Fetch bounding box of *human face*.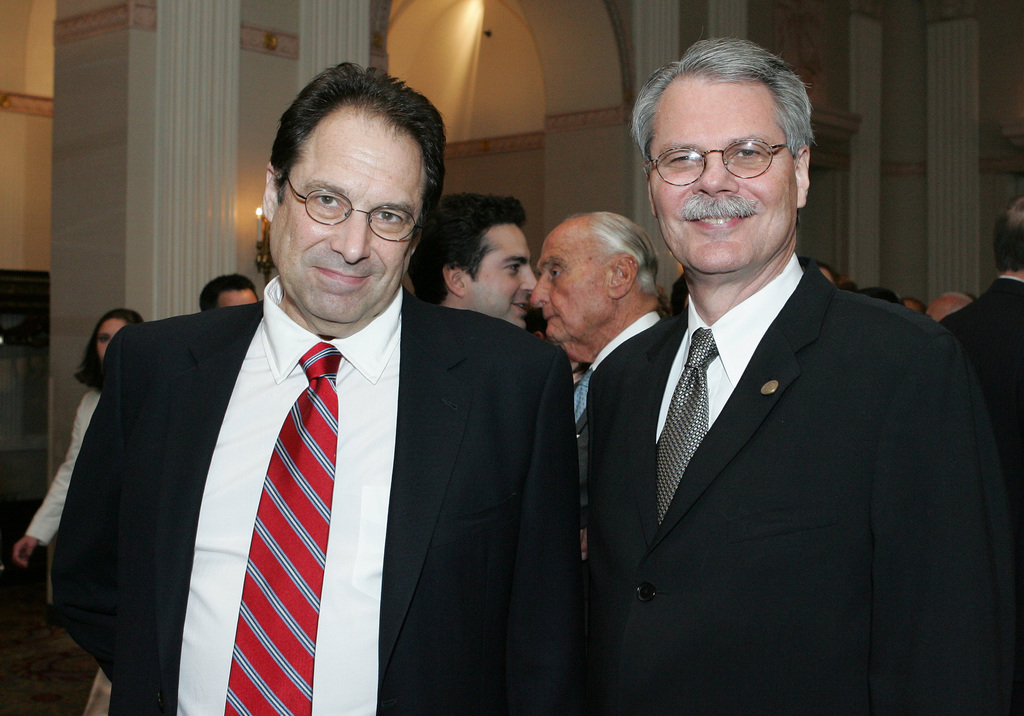
Bbox: rect(268, 97, 429, 322).
